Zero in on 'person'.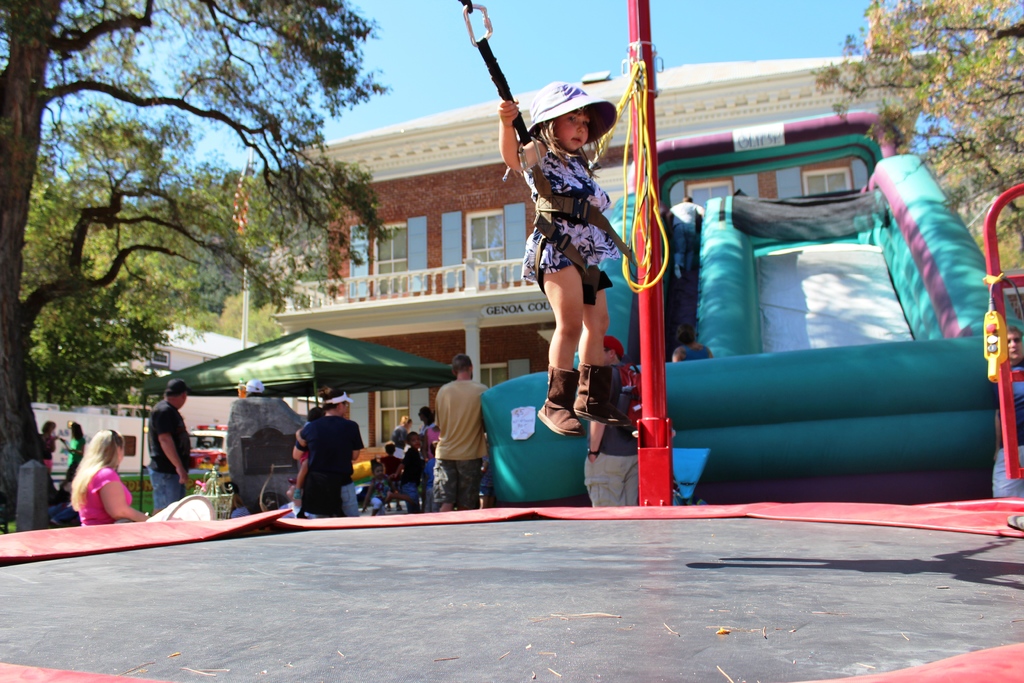
Zeroed in: <box>497,81,618,441</box>.
